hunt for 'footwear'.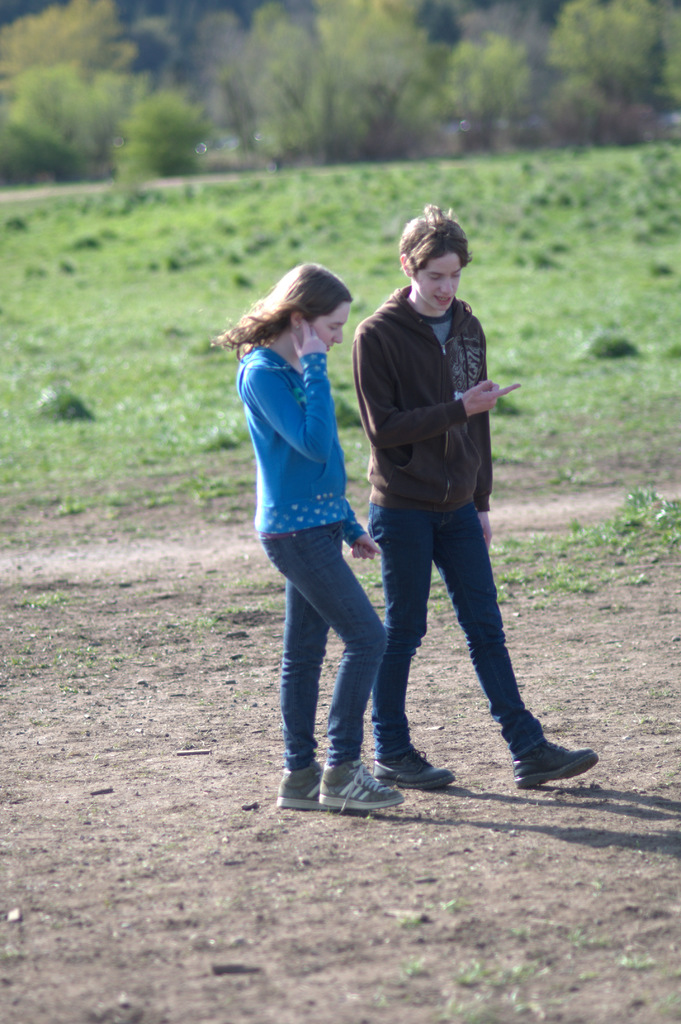
Hunted down at crop(500, 712, 594, 790).
